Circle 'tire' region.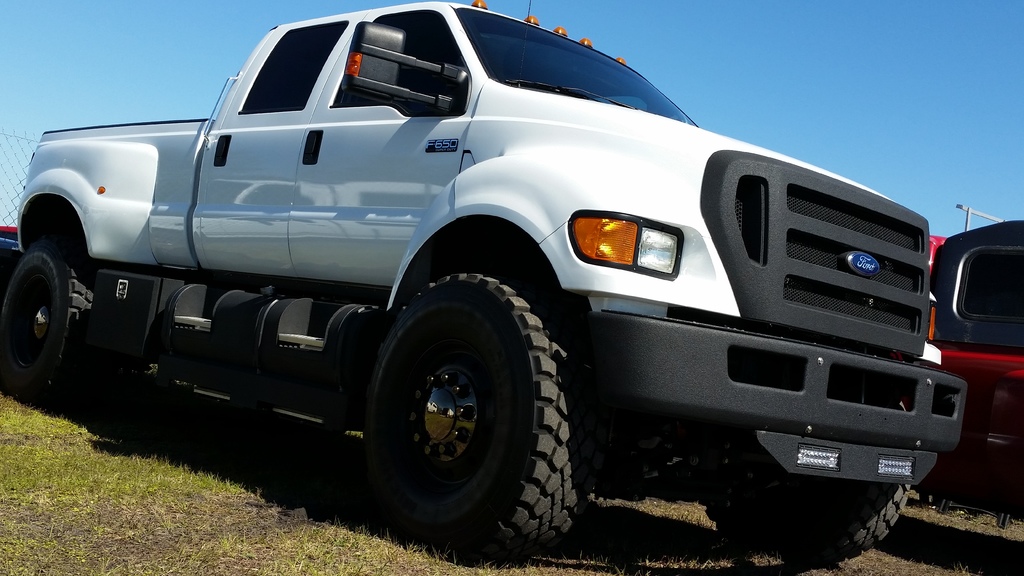
Region: locate(702, 431, 909, 564).
